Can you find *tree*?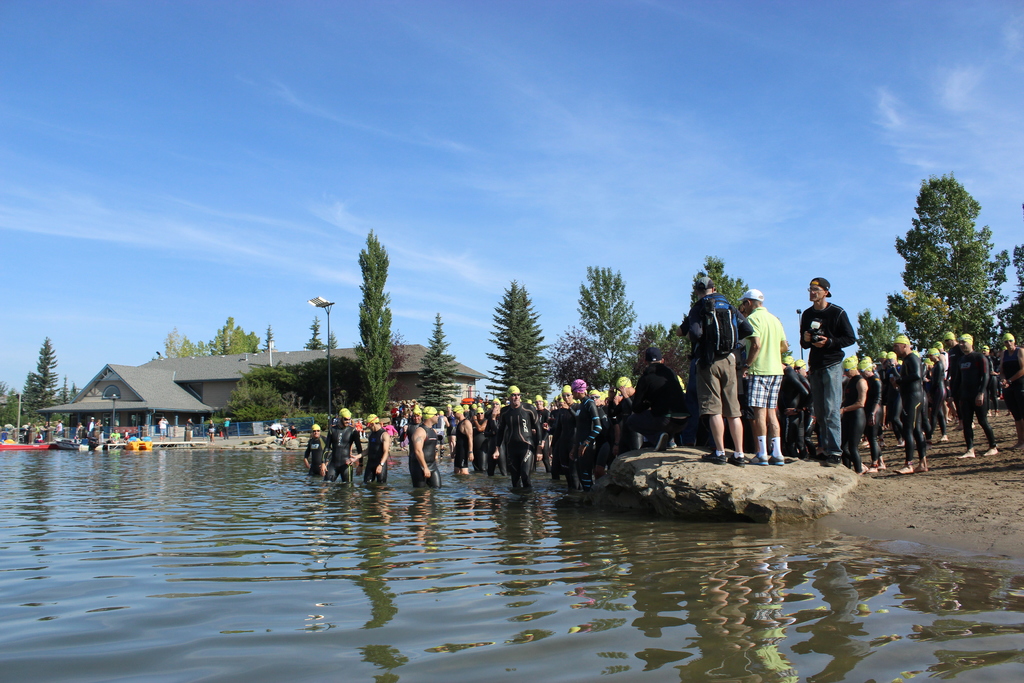
Yes, bounding box: 570/259/640/384.
